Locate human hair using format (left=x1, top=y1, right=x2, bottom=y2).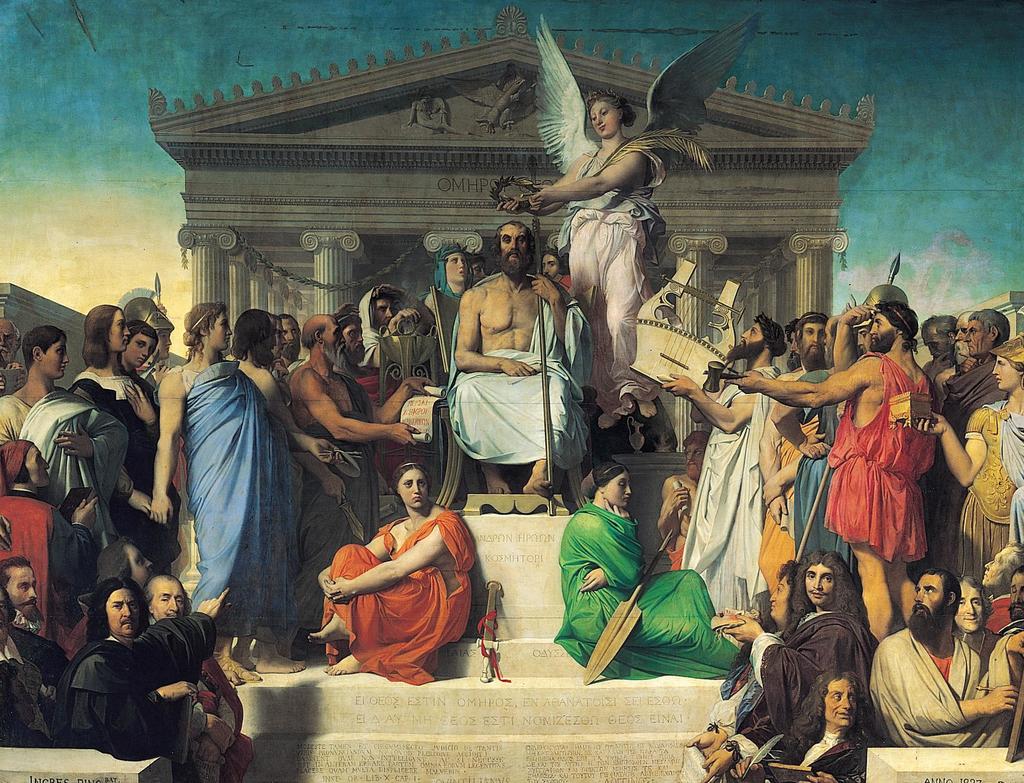
(left=591, top=457, right=629, bottom=488).
